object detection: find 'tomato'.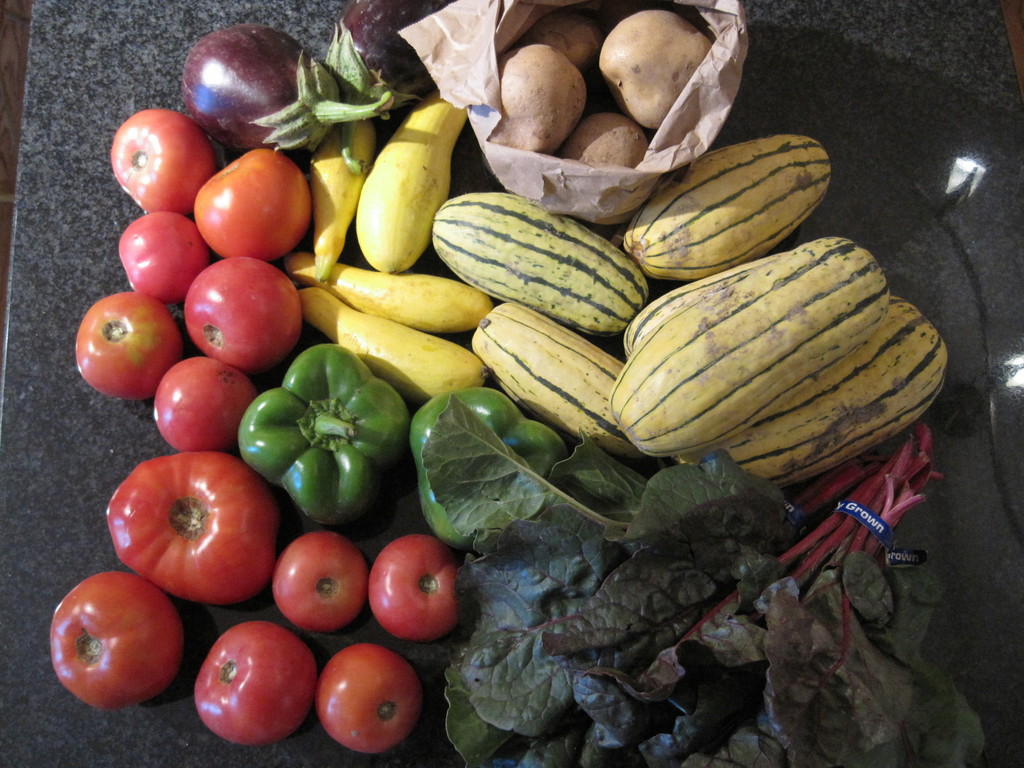
region(102, 448, 271, 605).
